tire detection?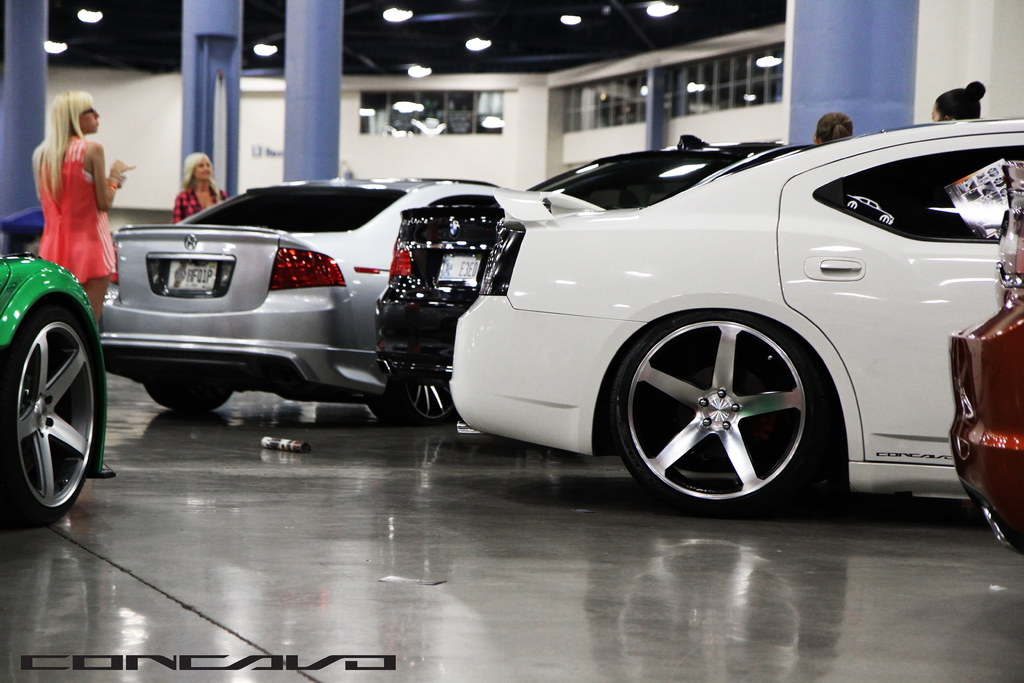
rect(4, 273, 99, 527)
